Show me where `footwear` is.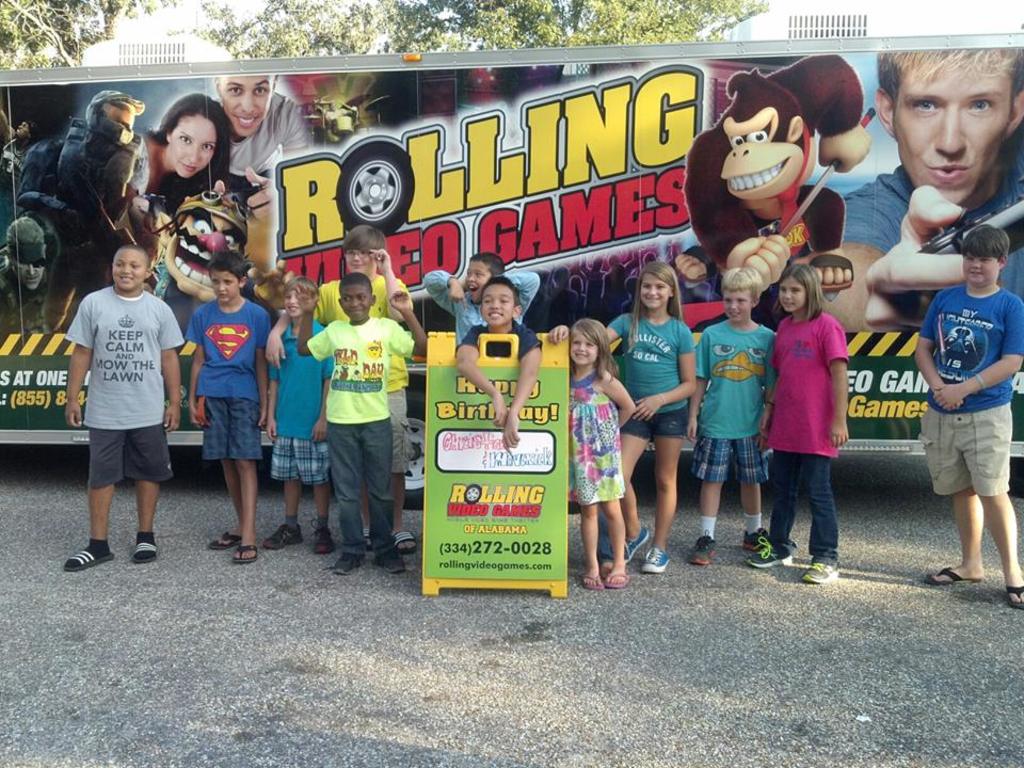
`footwear` is at <region>688, 535, 720, 565</region>.
